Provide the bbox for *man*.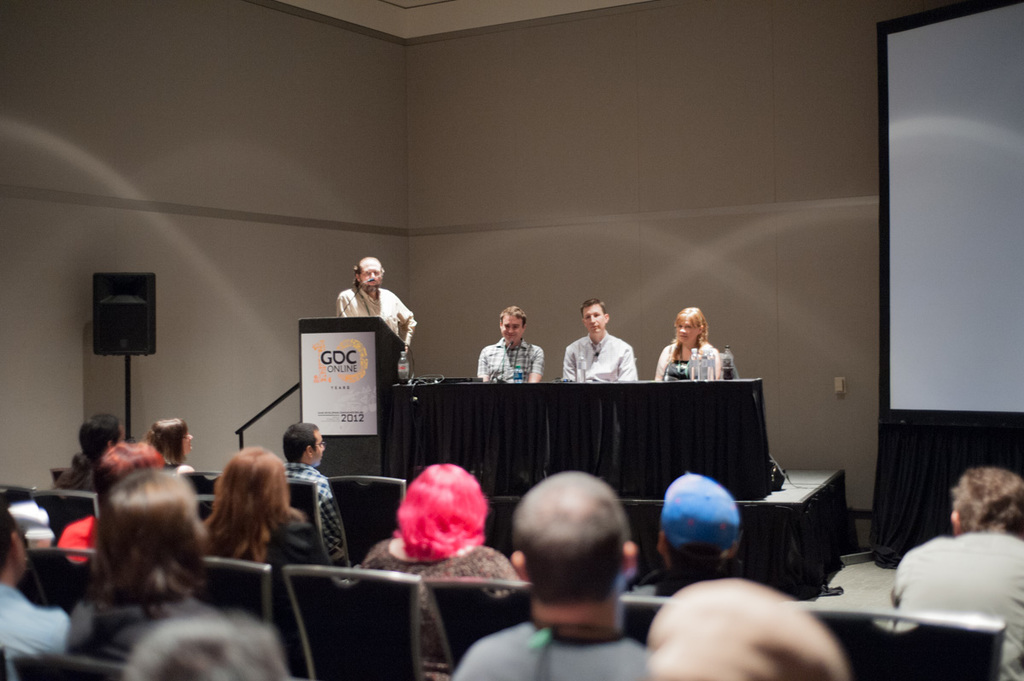
(561, 298, 636, 382).
